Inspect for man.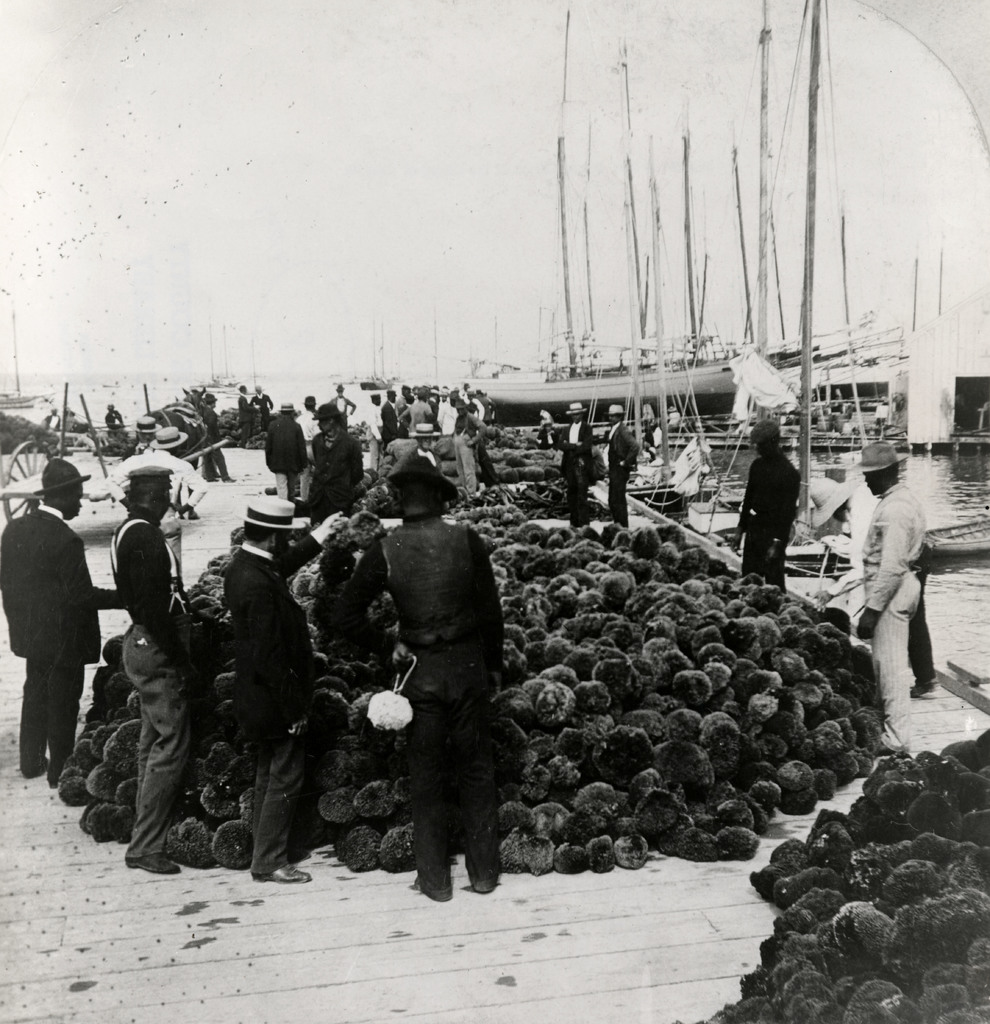
Inspection: [left=365, top=466, right=501, bottom=900].
